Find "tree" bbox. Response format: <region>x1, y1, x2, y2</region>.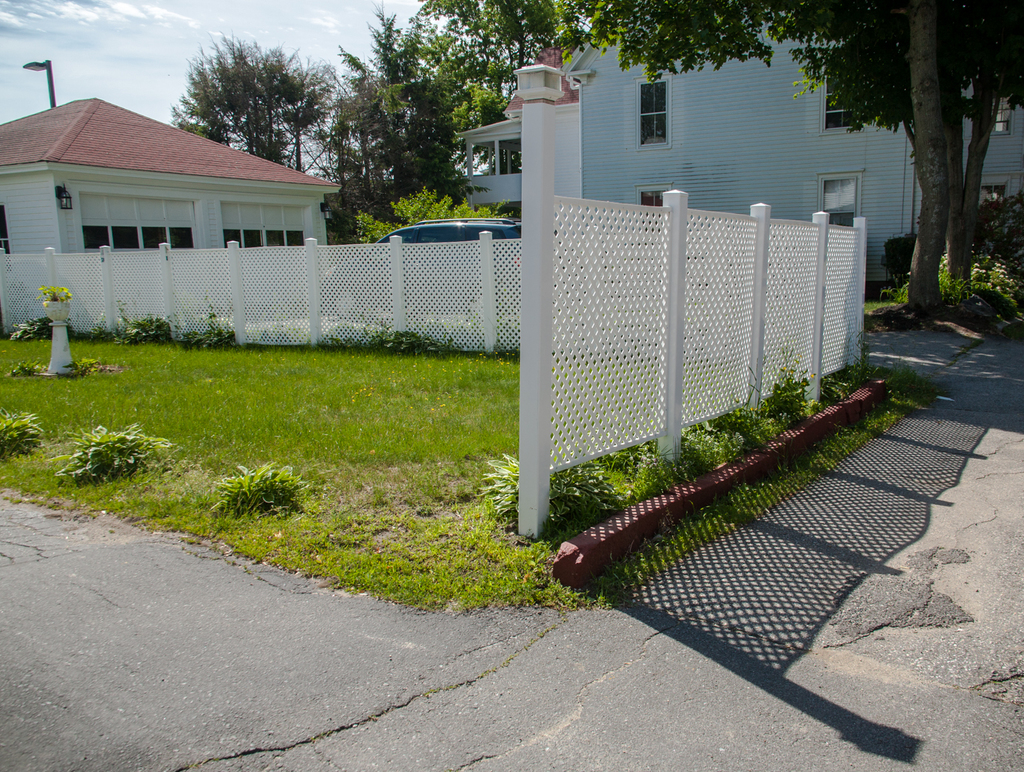
<region>316, 70, 381, 209</region>.
